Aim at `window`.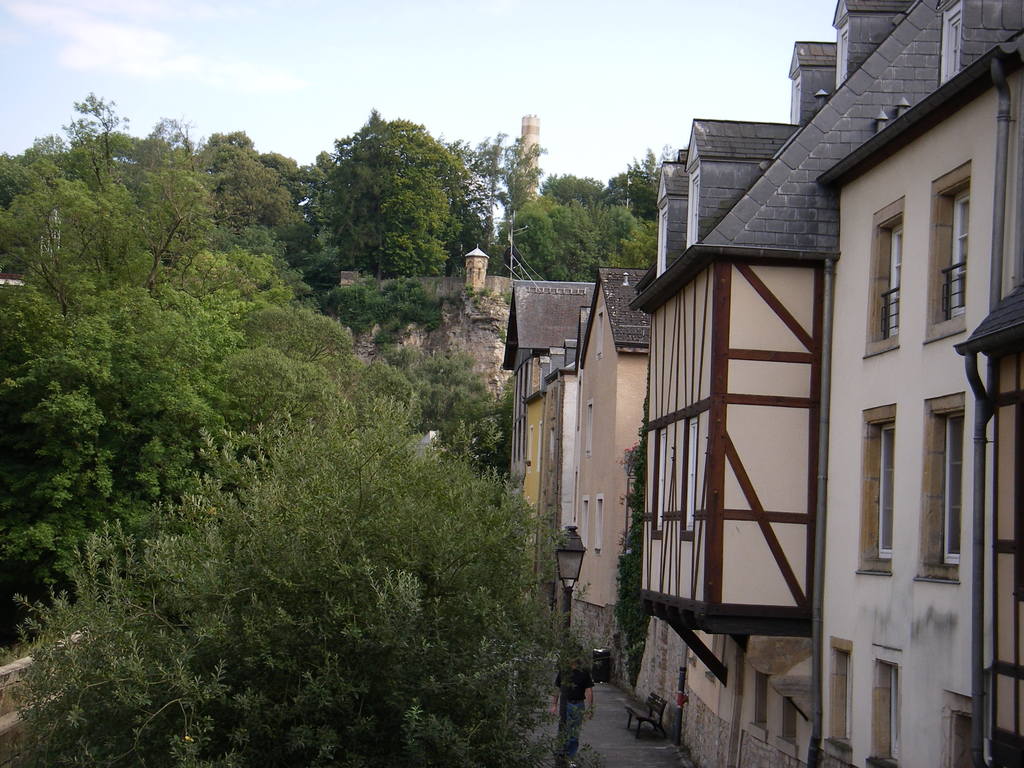
Aimed at bbox=[928, 170, 970, 328].
